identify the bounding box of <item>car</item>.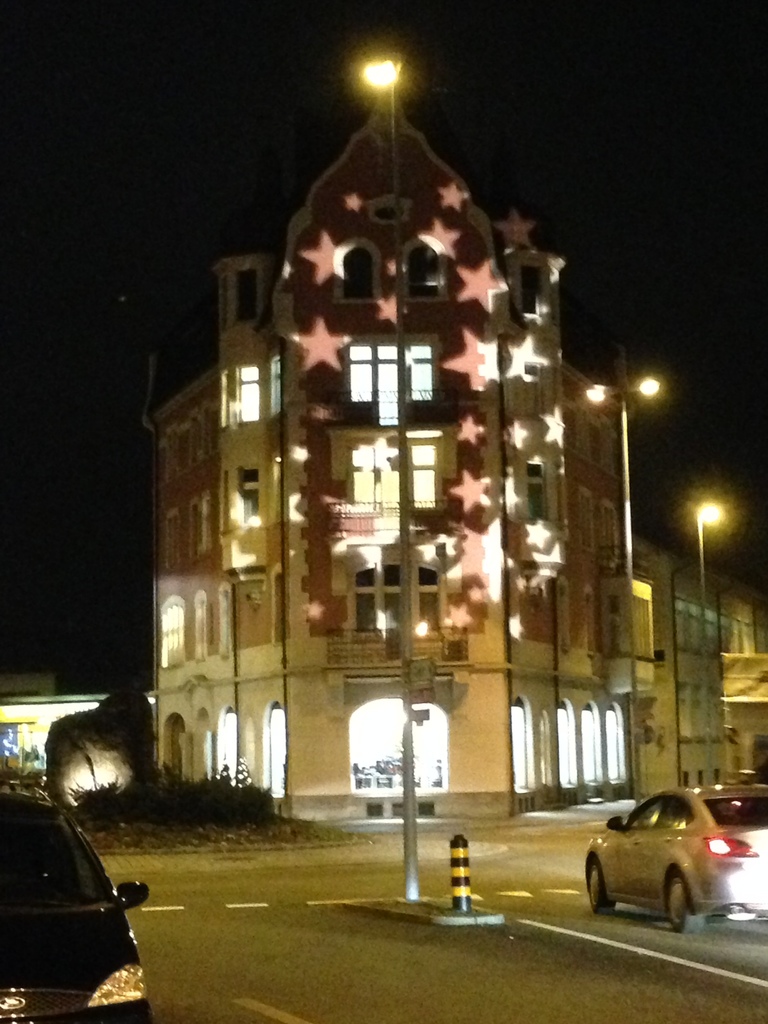
1 778 158 1023.
